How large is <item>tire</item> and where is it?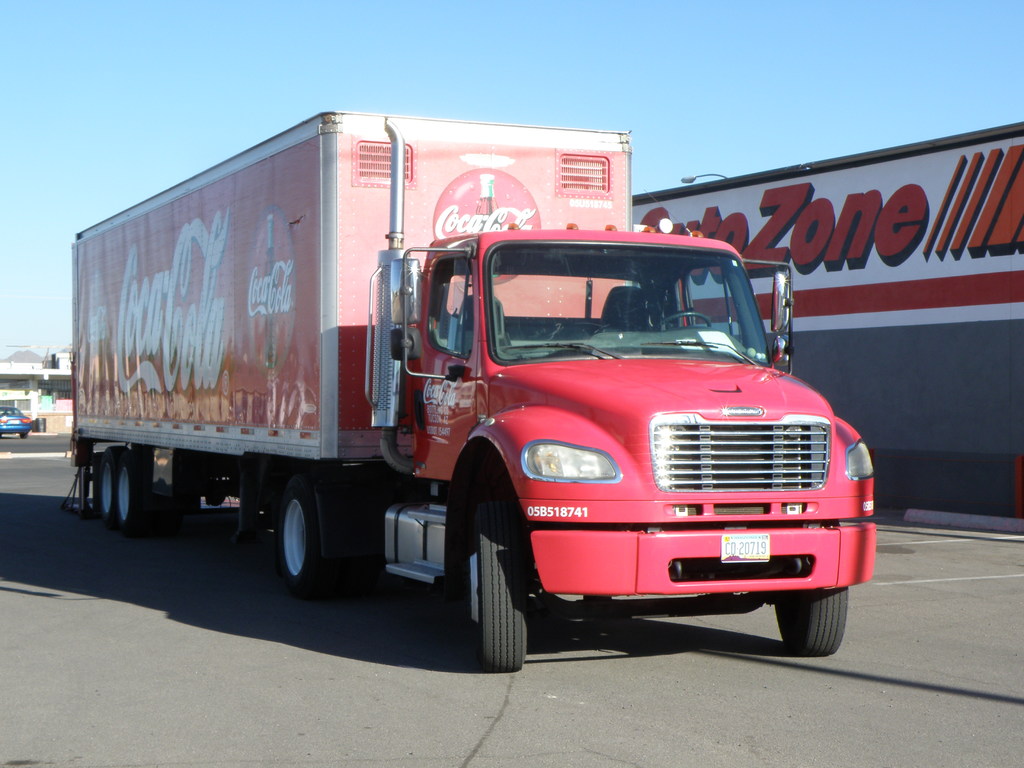
Bounding box: <region>454, 500, 544, 684</region>.
